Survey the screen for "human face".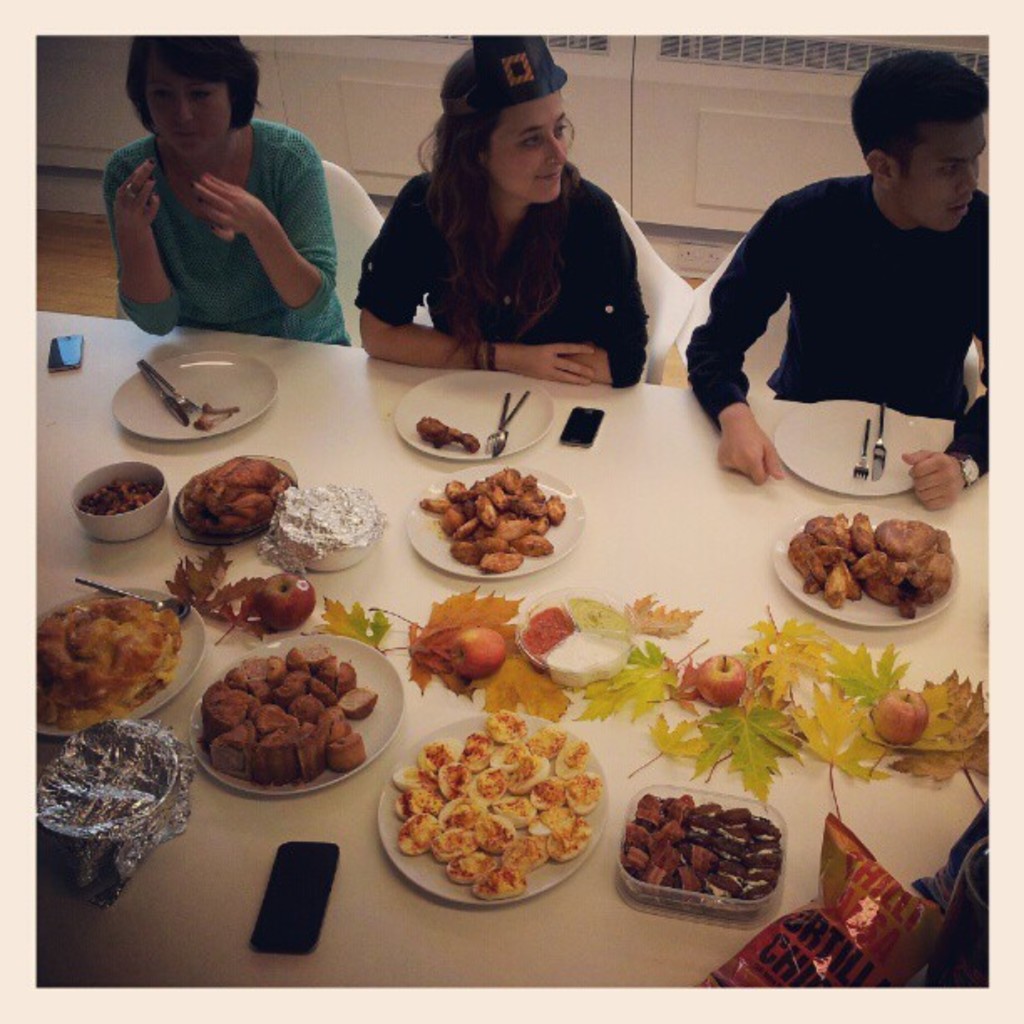
Survey found: <region>139, 59, 229, 159</region>.
